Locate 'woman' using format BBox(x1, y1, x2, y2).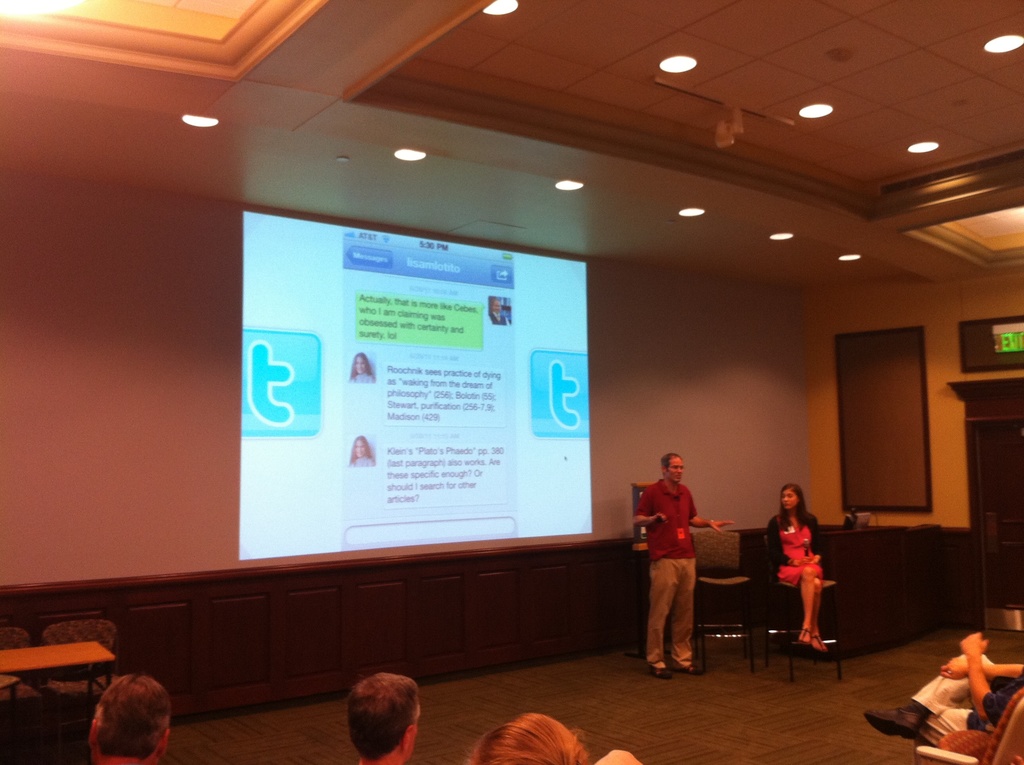
BBox(756, 490, 850, 662).
